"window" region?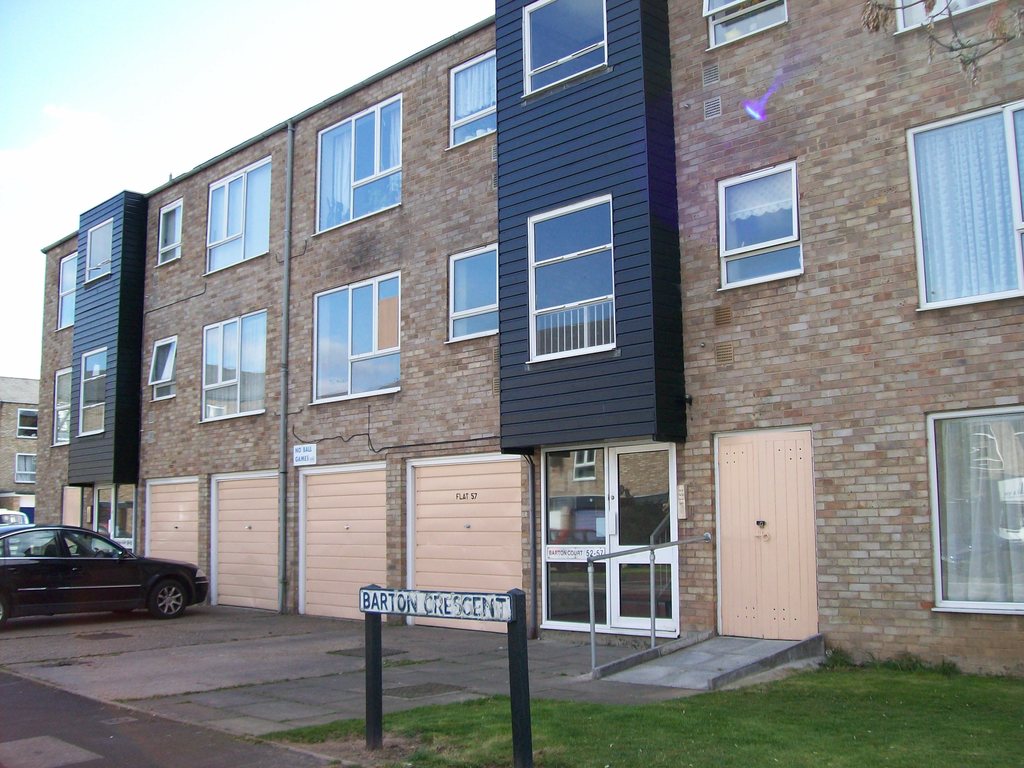
region(905, 100, 1023, 310)
